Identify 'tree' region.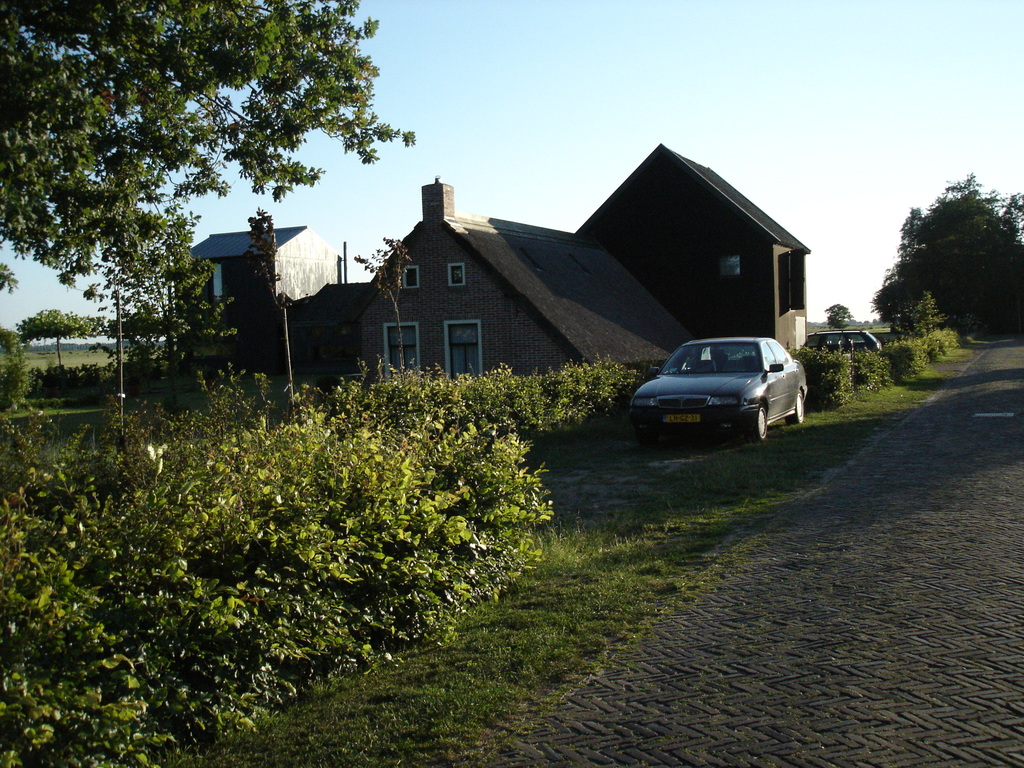
Region: pyautogui.locateOnScreen(993, 188, 1023, 252).
